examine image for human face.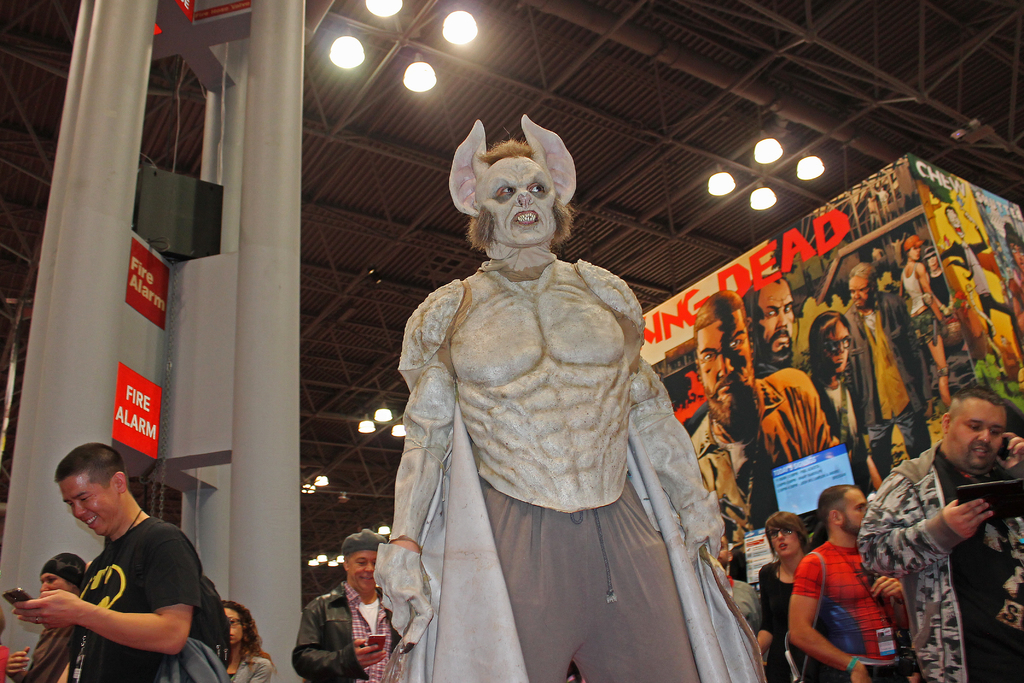
Examination result: BBox(38, 572, 75, 595).
